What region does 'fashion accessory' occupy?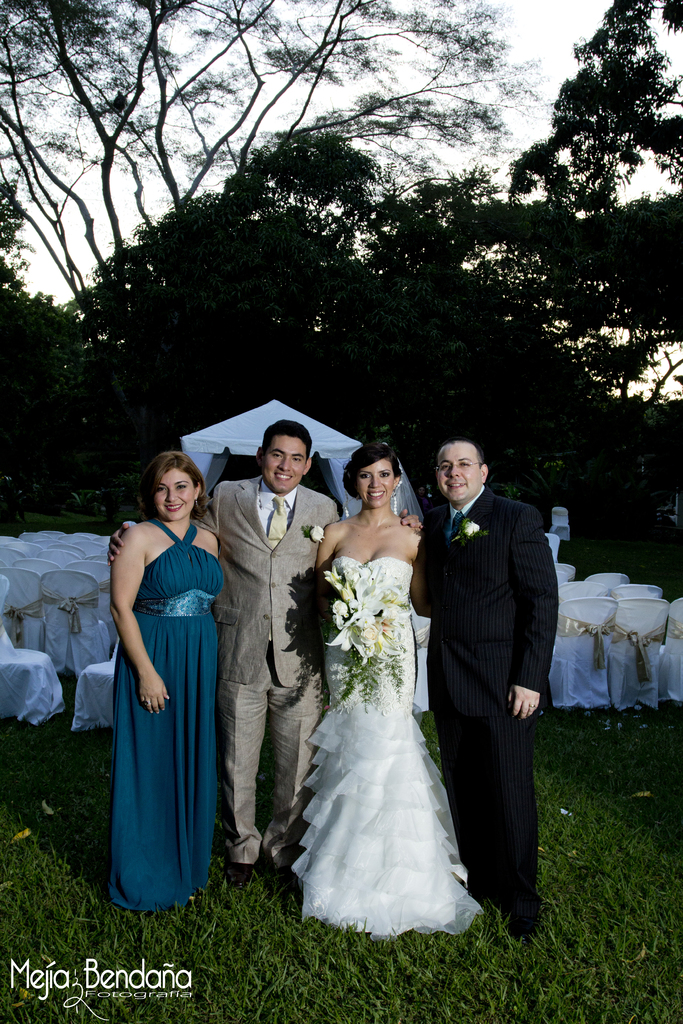
529 701 539 708.
